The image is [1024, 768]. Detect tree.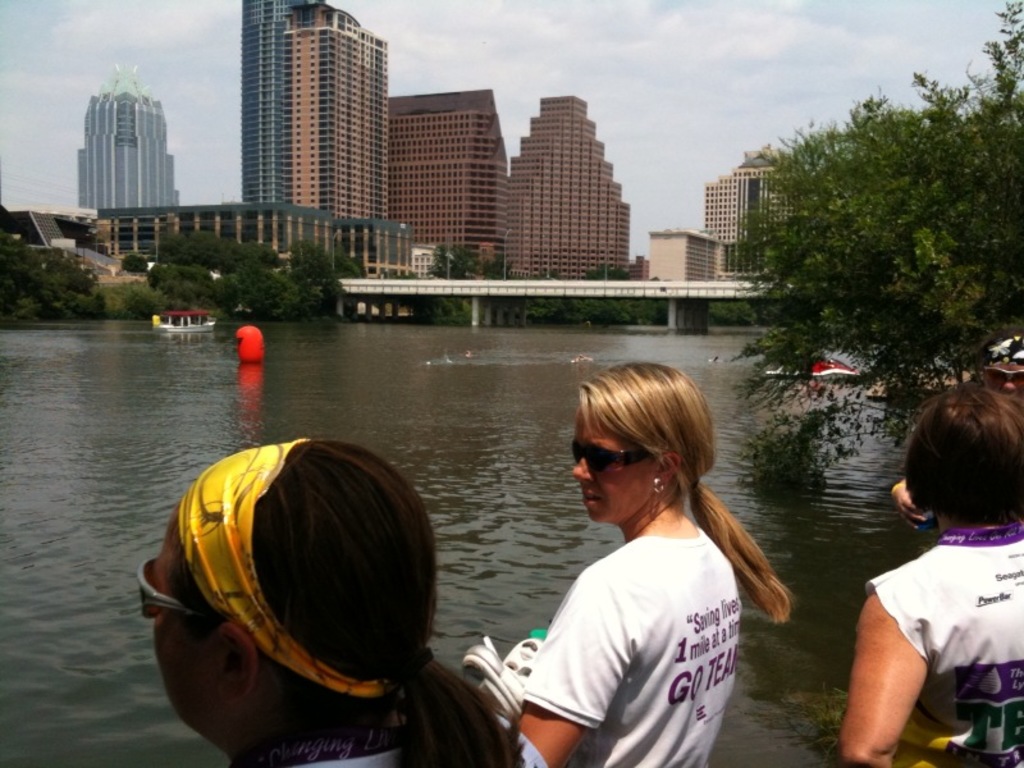
Detection: (x1=115, y1=253, x2=152, y2=271).
